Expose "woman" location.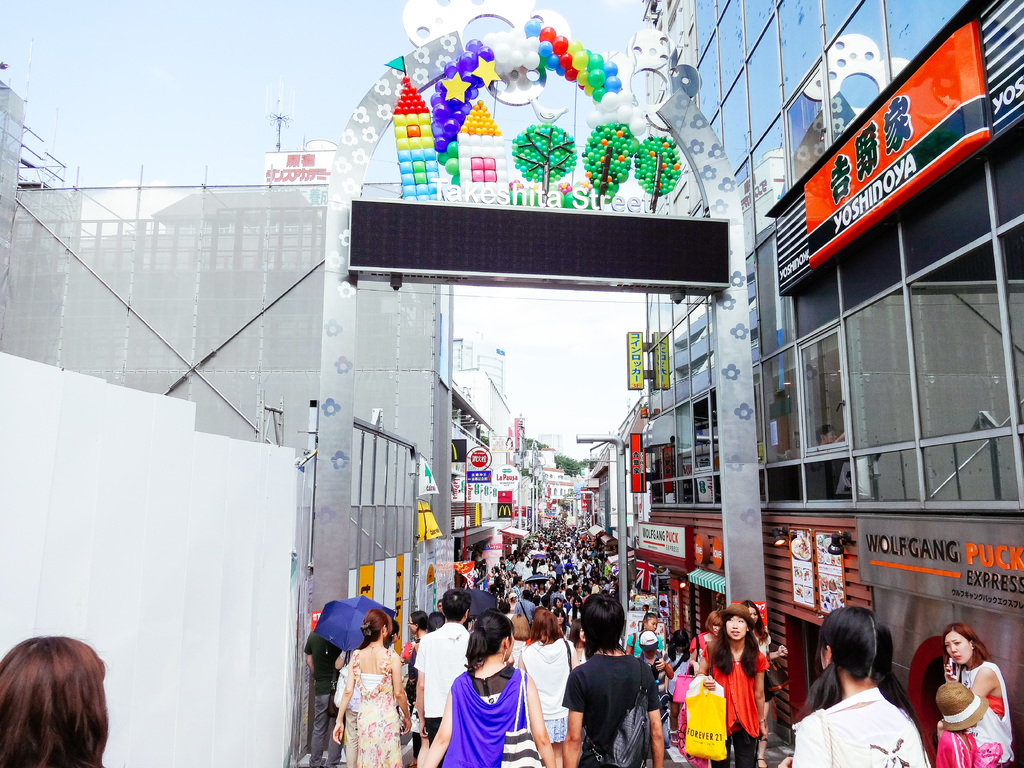
Exposed at select_region(425, 610, 554, 767).
